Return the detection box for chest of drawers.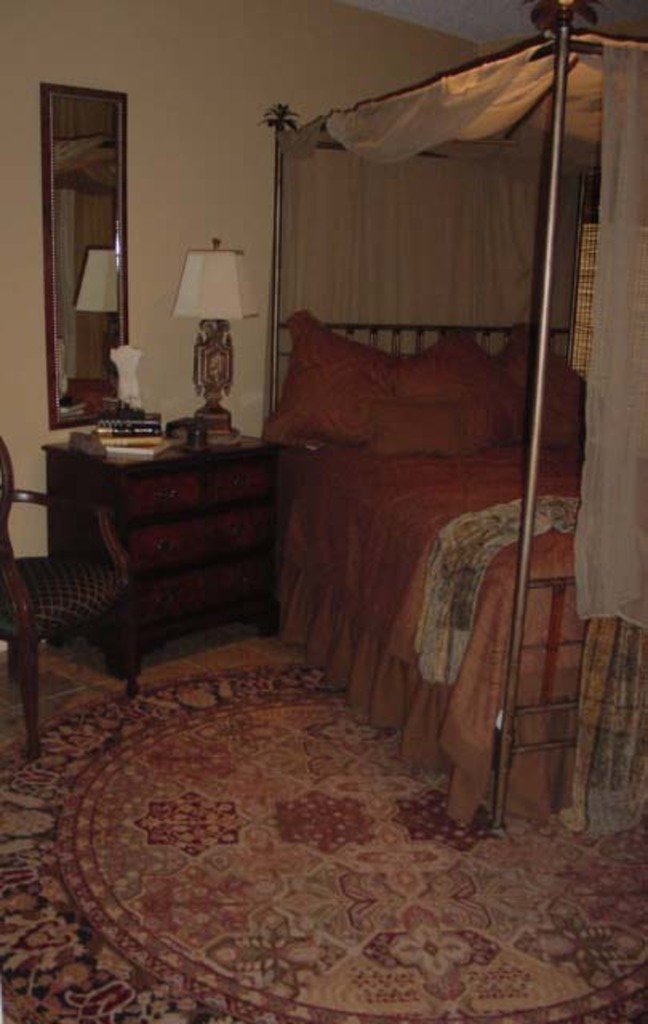
<region>37, 430, 282, 678</region>.
